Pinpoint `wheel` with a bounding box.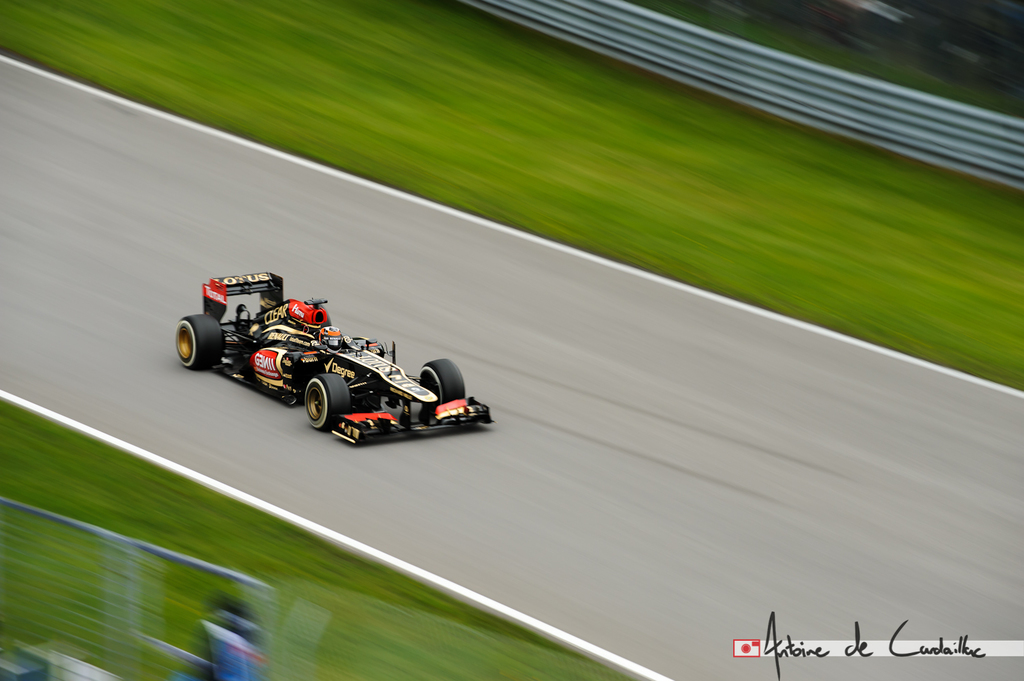
419,356,467,420.
